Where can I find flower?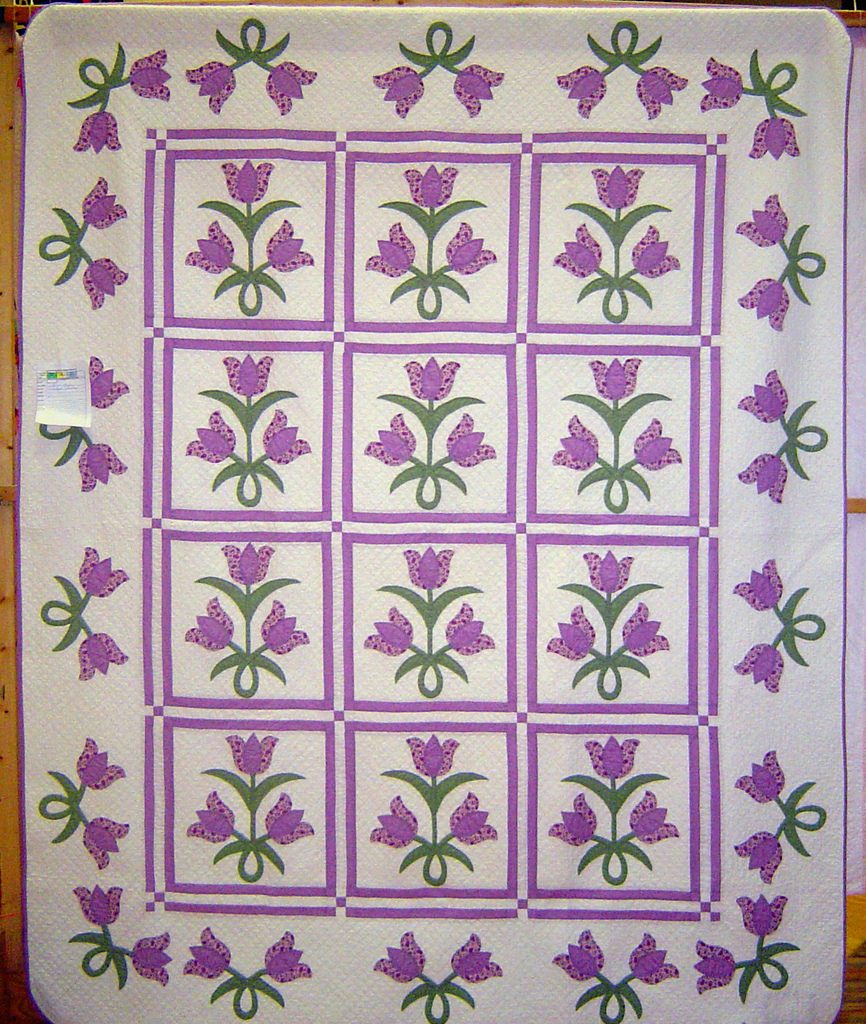
You can find it at x1=76, y1=631, x2=127, y2=680.
